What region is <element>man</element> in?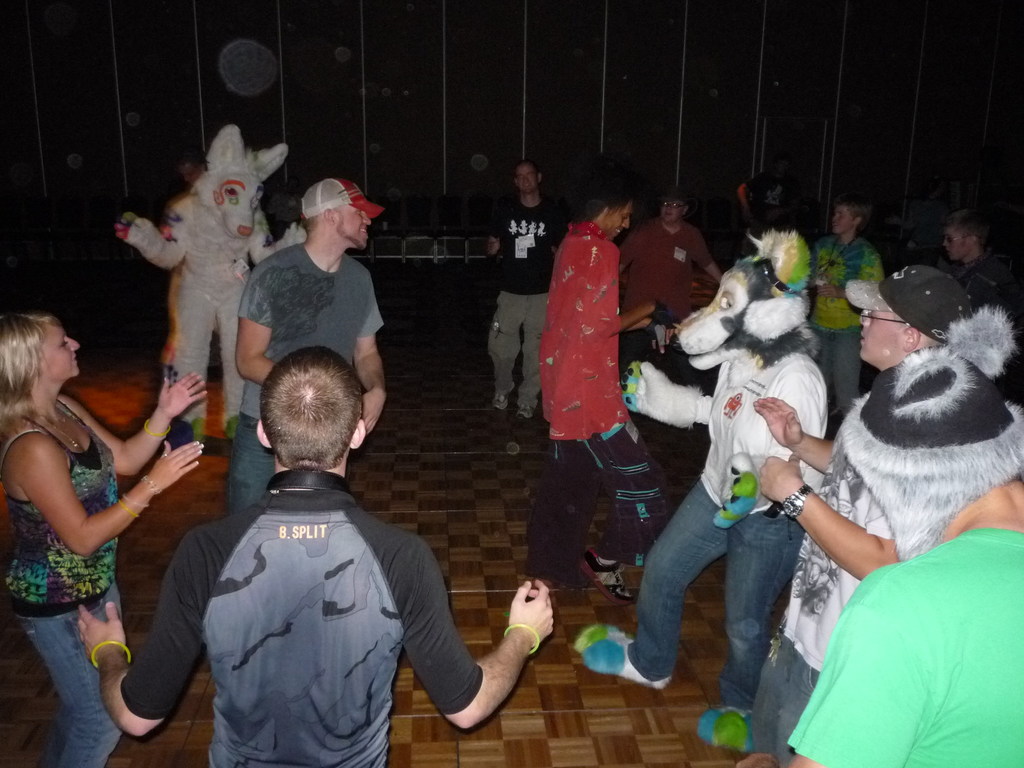
[779, 342, 1023, 767].
